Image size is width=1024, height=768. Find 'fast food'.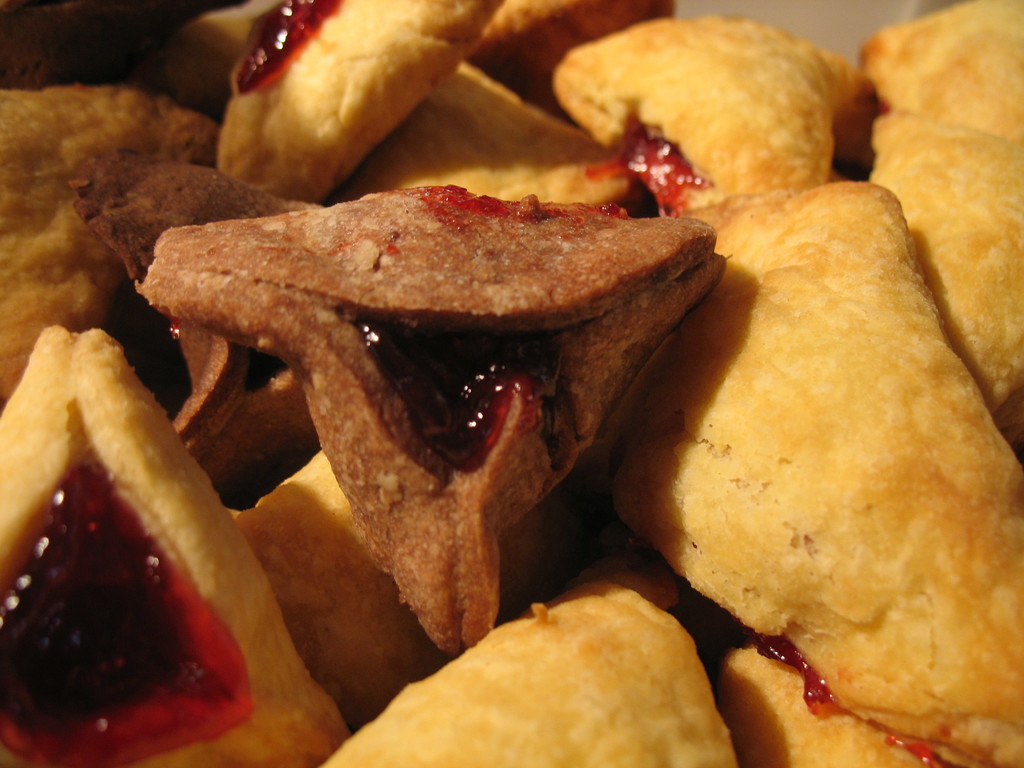
pyautogui.locateOnScreen(0, 326, 347, 767).
